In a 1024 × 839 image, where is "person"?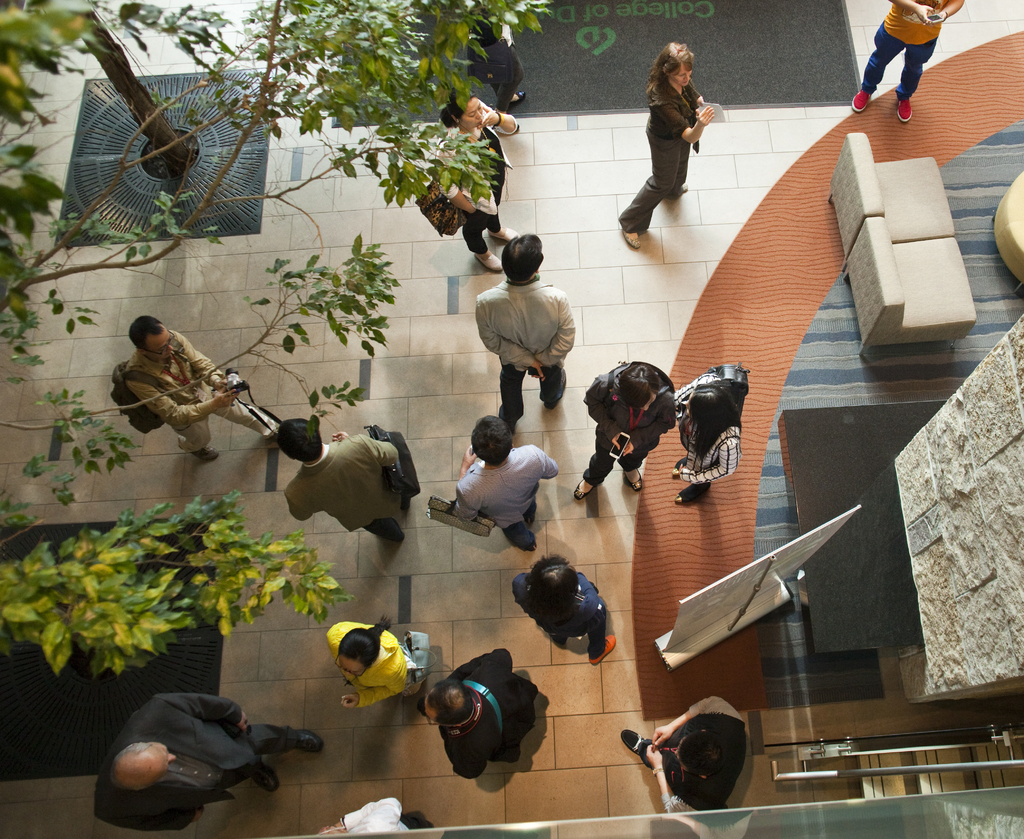
detection(676, 371, 741, 506).
